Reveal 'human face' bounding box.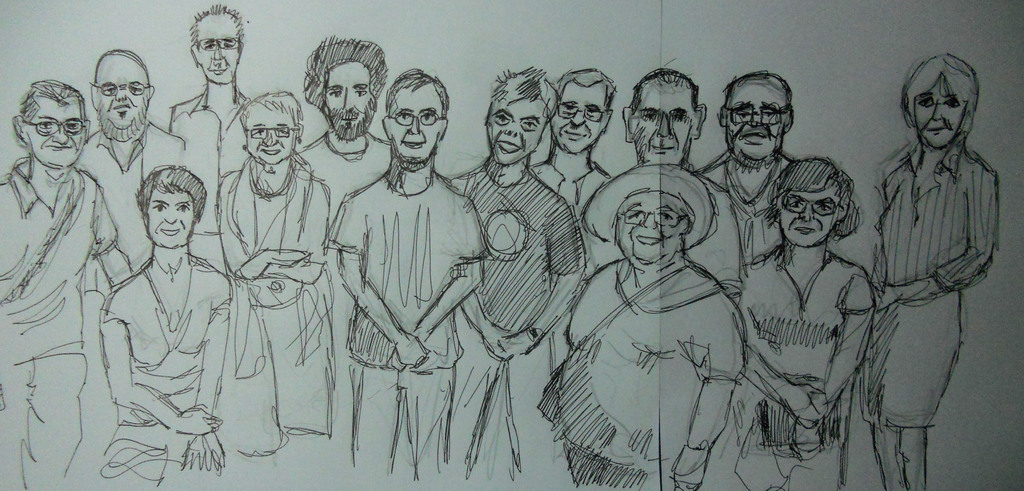
Revealed: 915,72,971,146.
